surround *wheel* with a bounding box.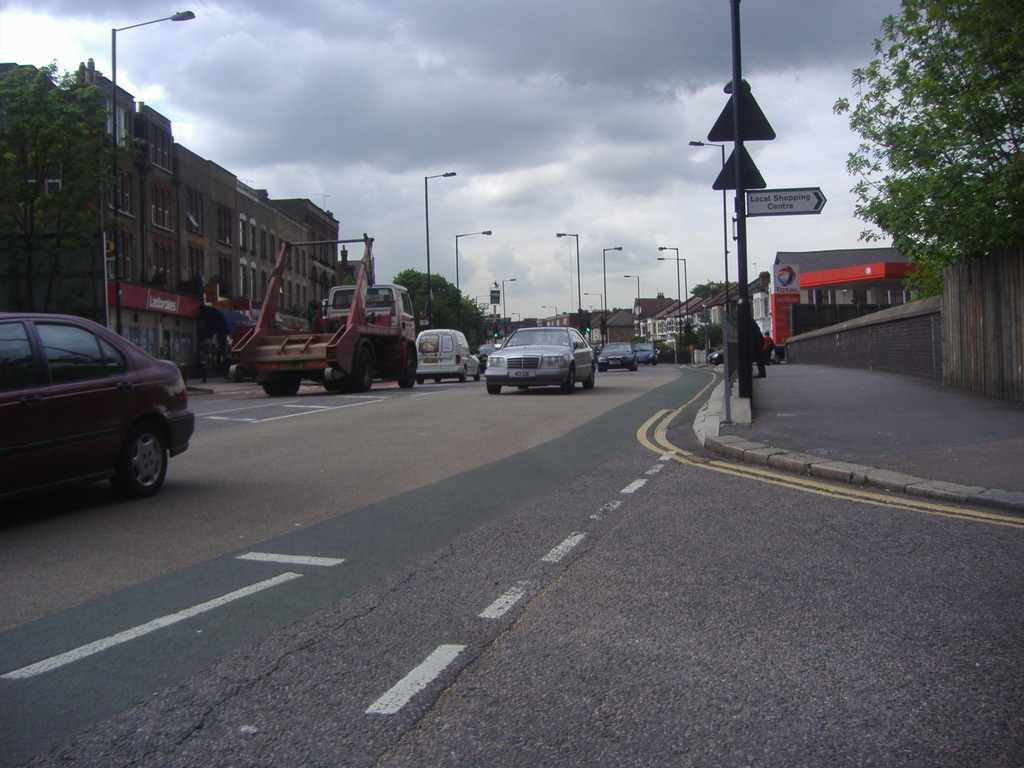
[340, 350, 367, 390].
